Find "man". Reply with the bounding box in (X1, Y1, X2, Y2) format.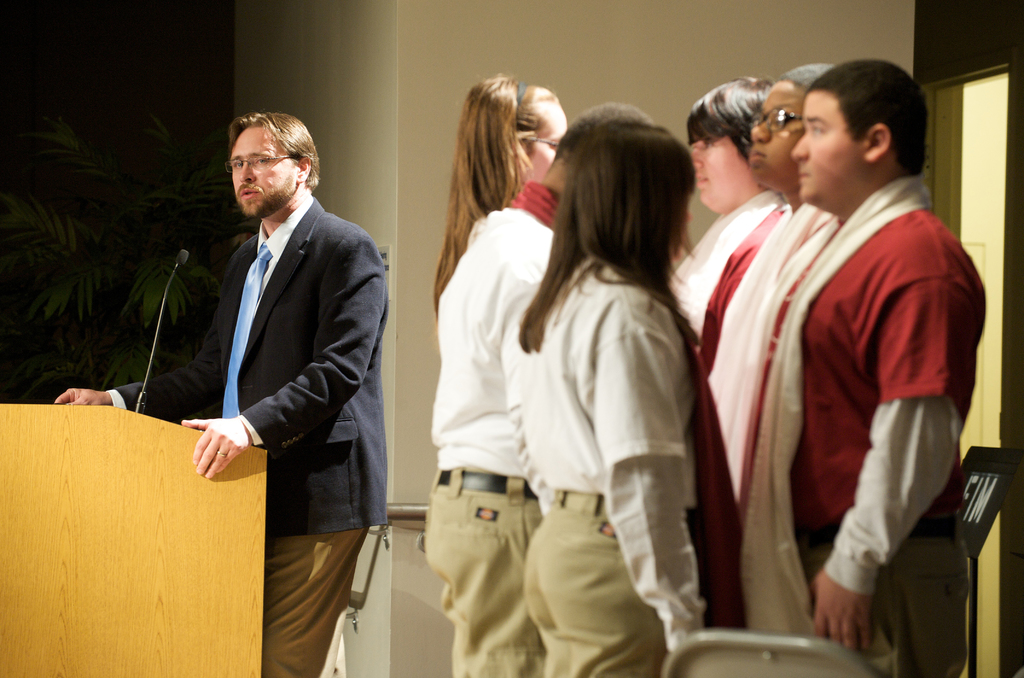
(716, 59, 974, 657).
